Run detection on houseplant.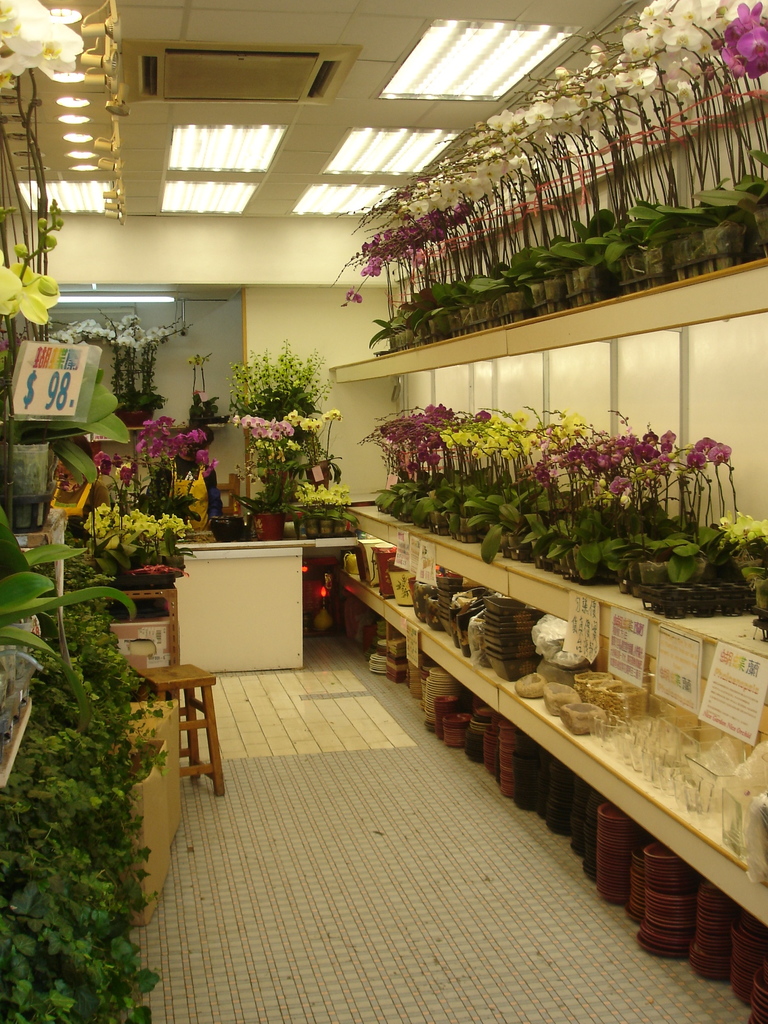
Result: {"x1": 470, "y1": 394, "x2": 542, "y2": 568}.
